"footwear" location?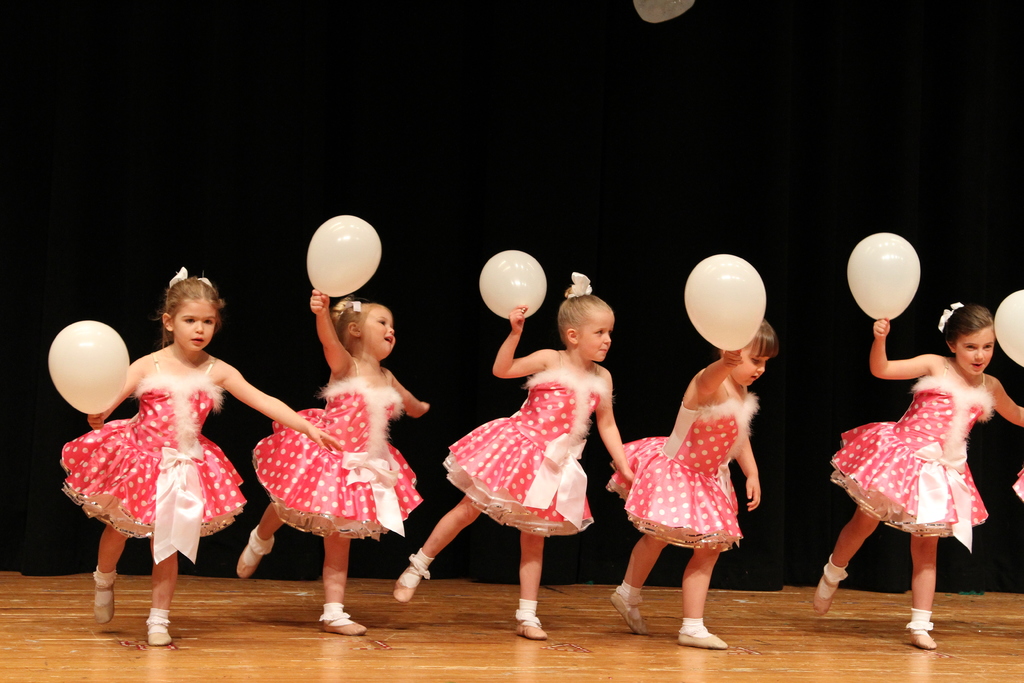
(90, 577, 125, 625)
